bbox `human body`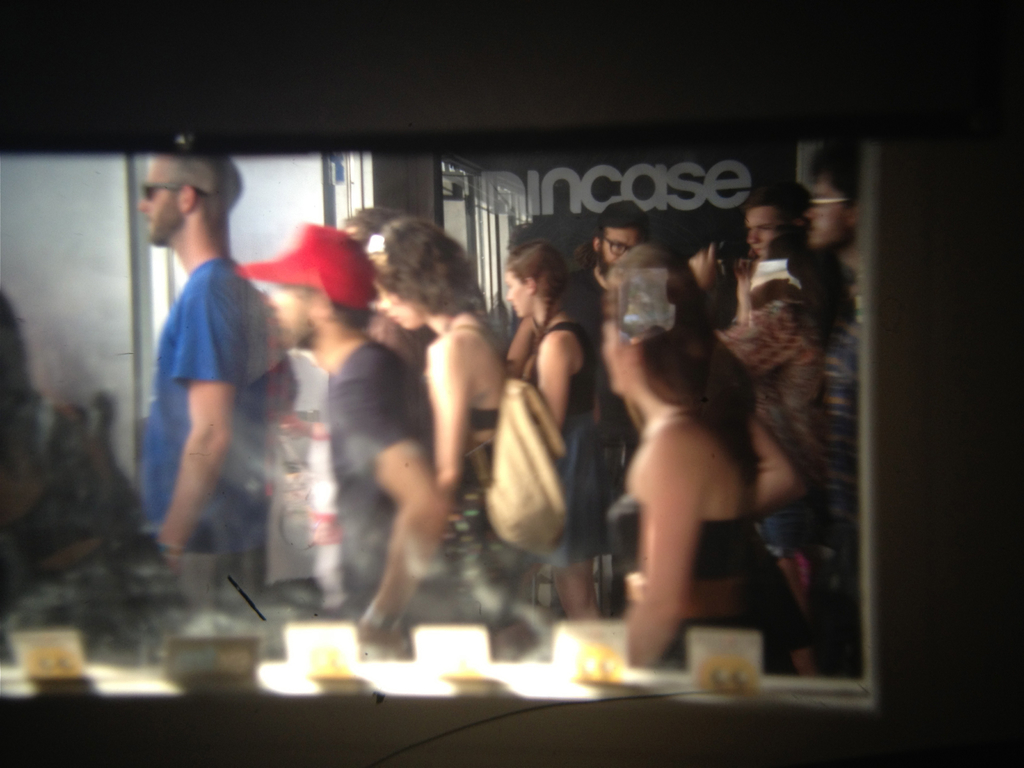
pyautogui.locateOnScreen(143, 145, 291, 583)
